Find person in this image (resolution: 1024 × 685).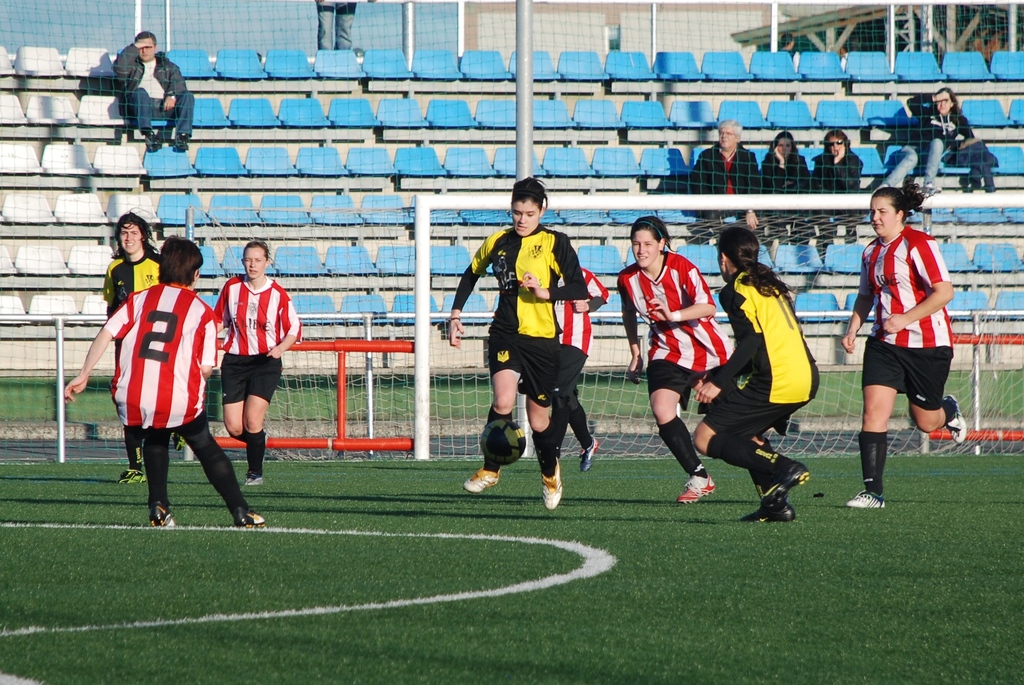
bbox=(102, 207, 157, 482).
